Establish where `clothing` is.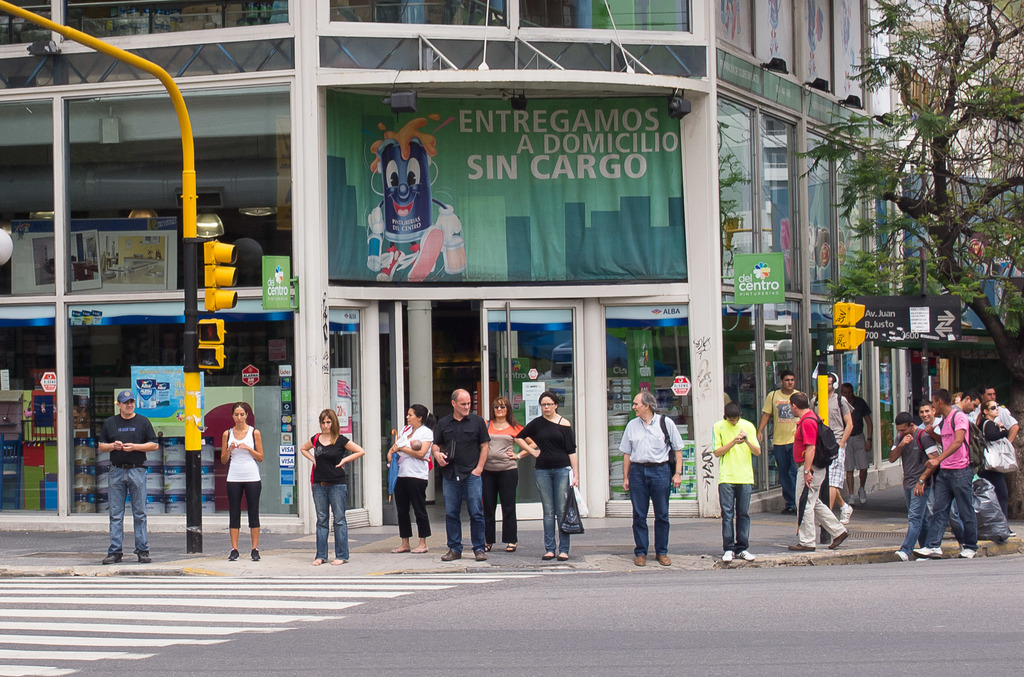
Established at left=513, top=414, right=576, bottom=558.
